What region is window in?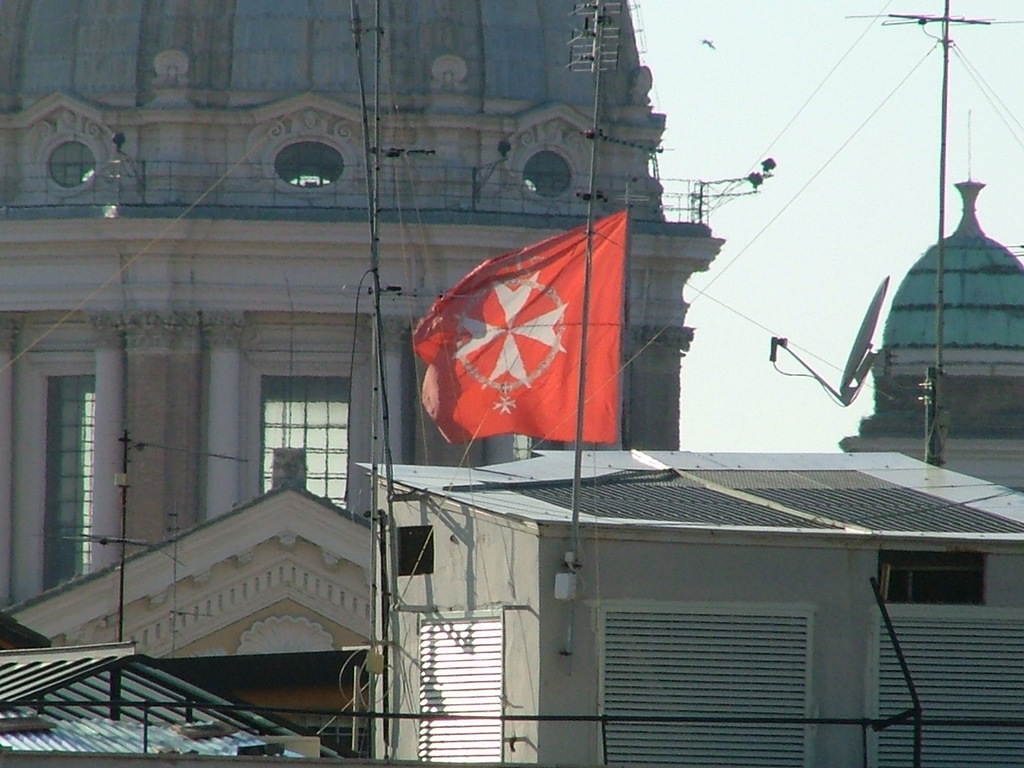
crop(18, 300, 134, 604).
